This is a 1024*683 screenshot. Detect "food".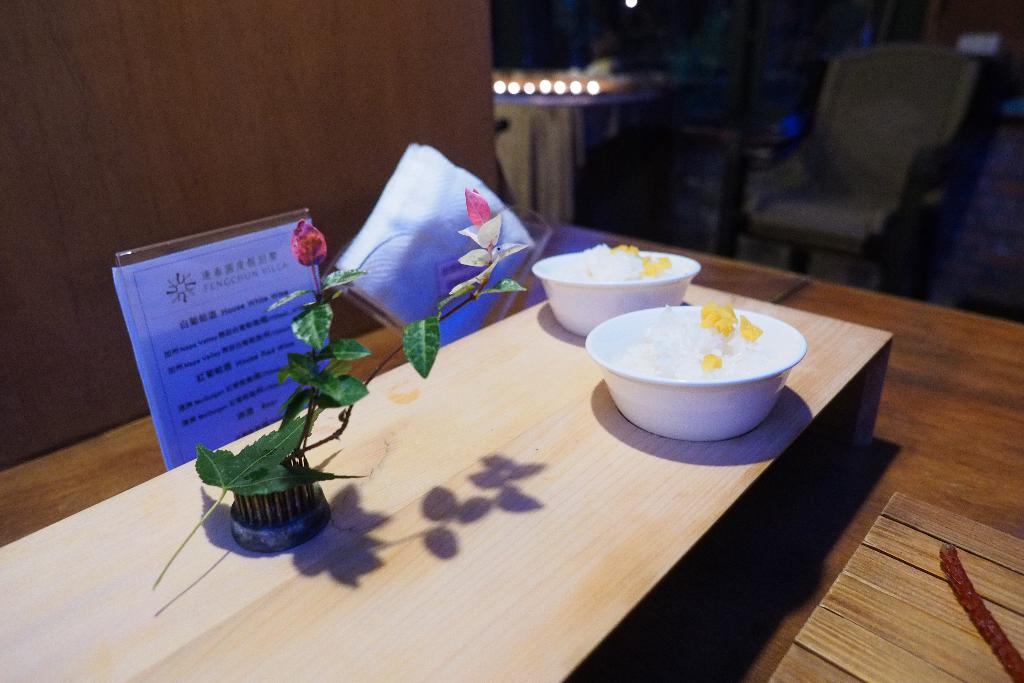
l=609, t=301, r=792, b=381.
